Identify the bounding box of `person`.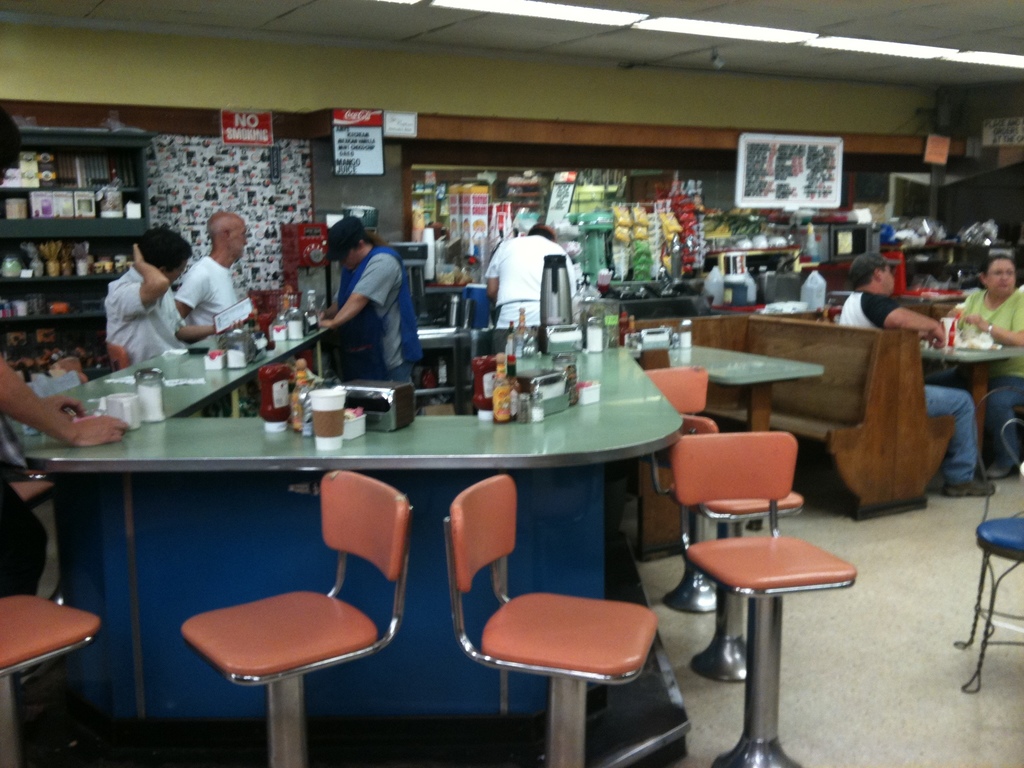
Rect(483, 220, 578, 332).
